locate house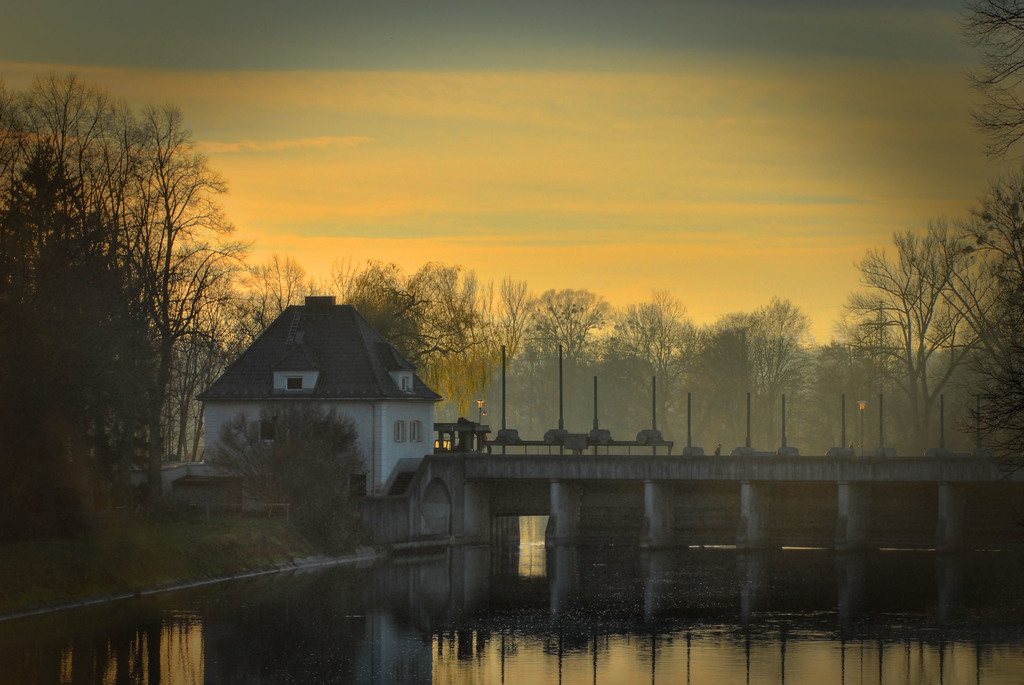
rect(148, 290, 442, 517)
